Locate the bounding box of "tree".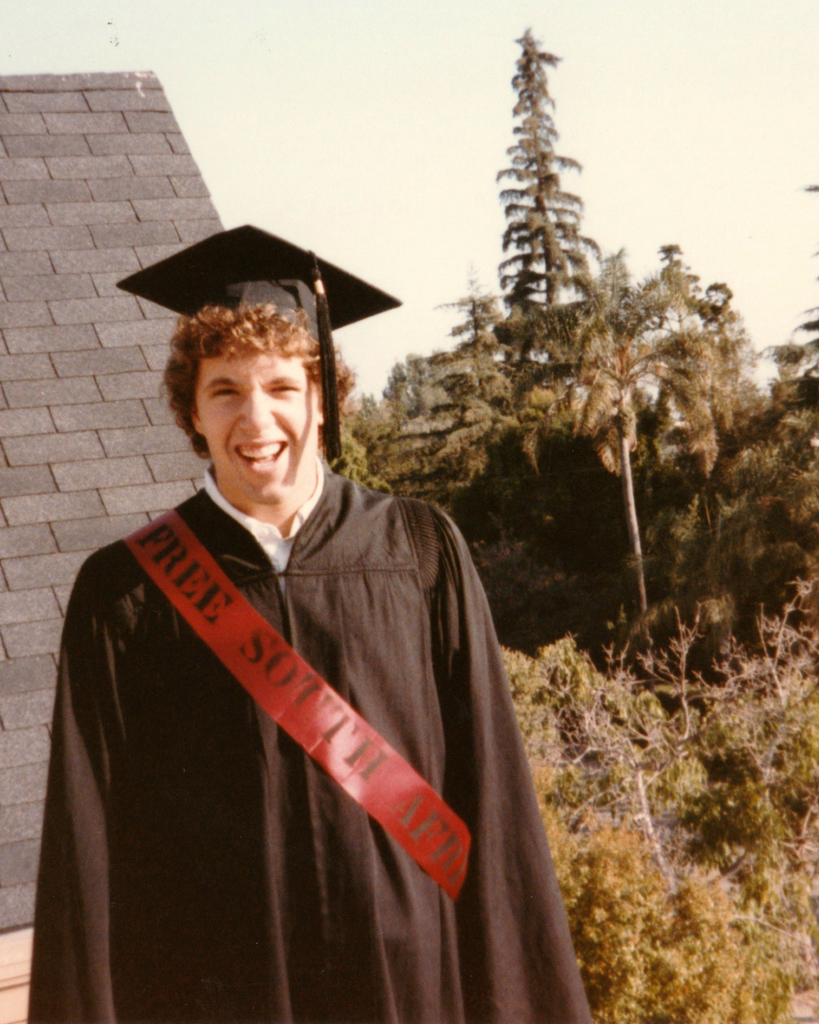
Bounding box: 503, 33, 624, 310.
